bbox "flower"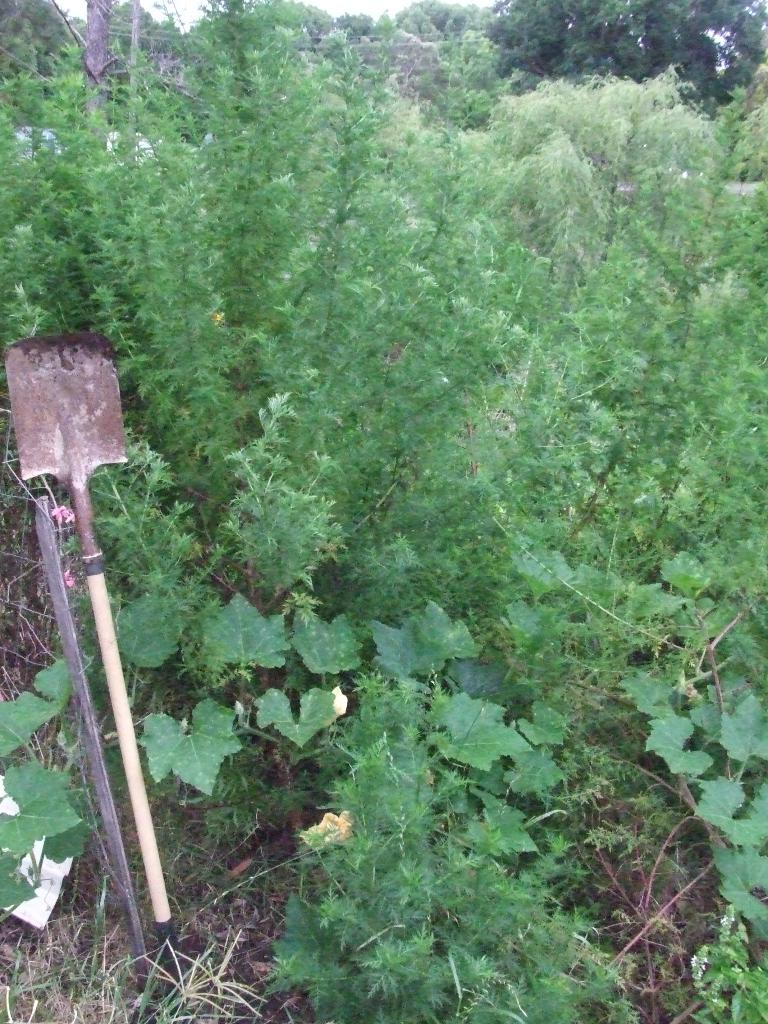
pyautogui.locateOnScreen(298, 810, 365, 855)
